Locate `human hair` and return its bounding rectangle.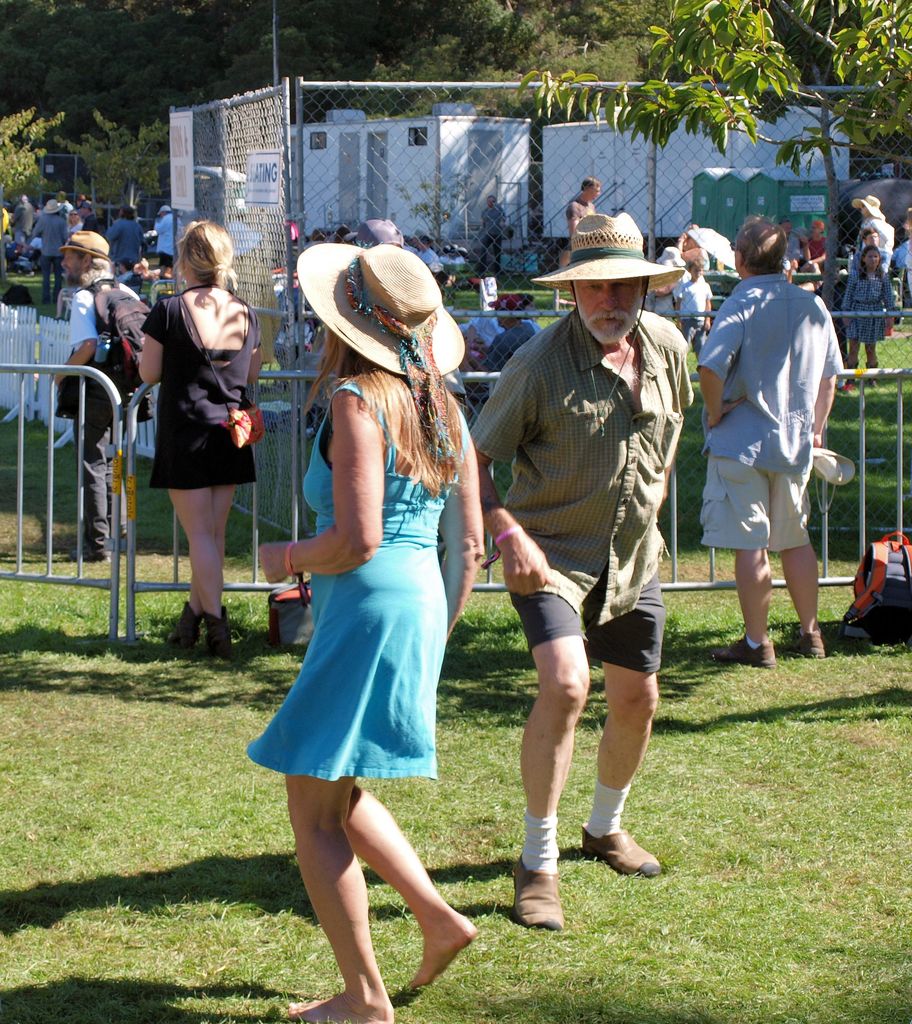
Rect(292, 316, 462, 504).
